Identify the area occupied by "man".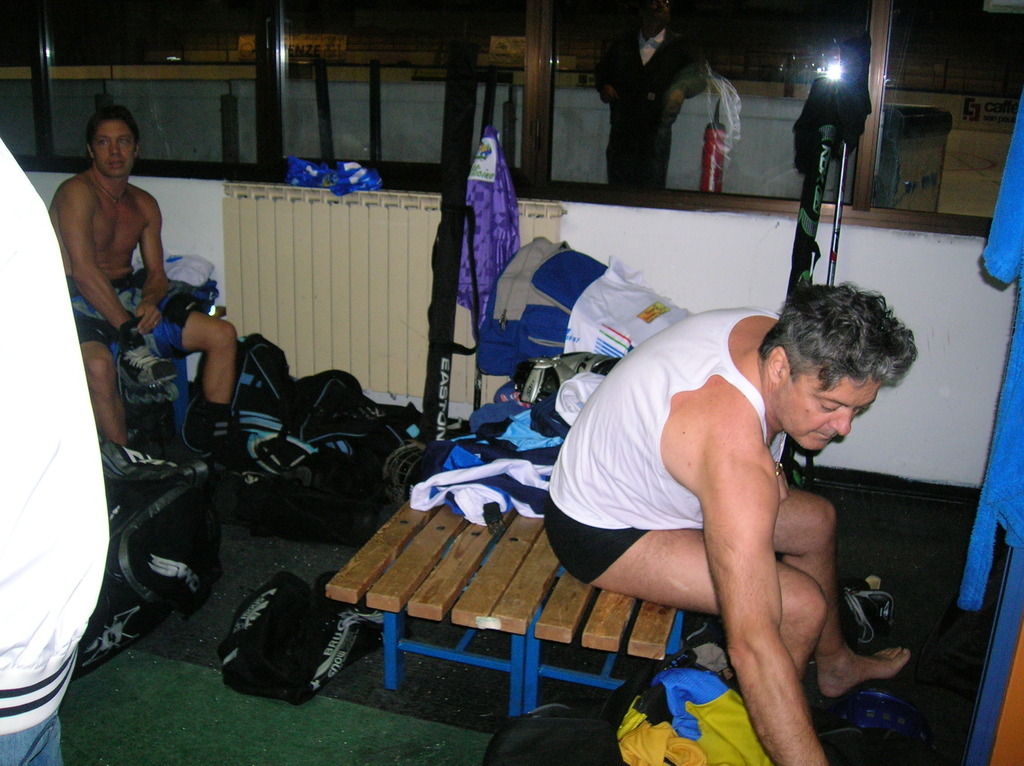
Area: 590 0 707 188.
